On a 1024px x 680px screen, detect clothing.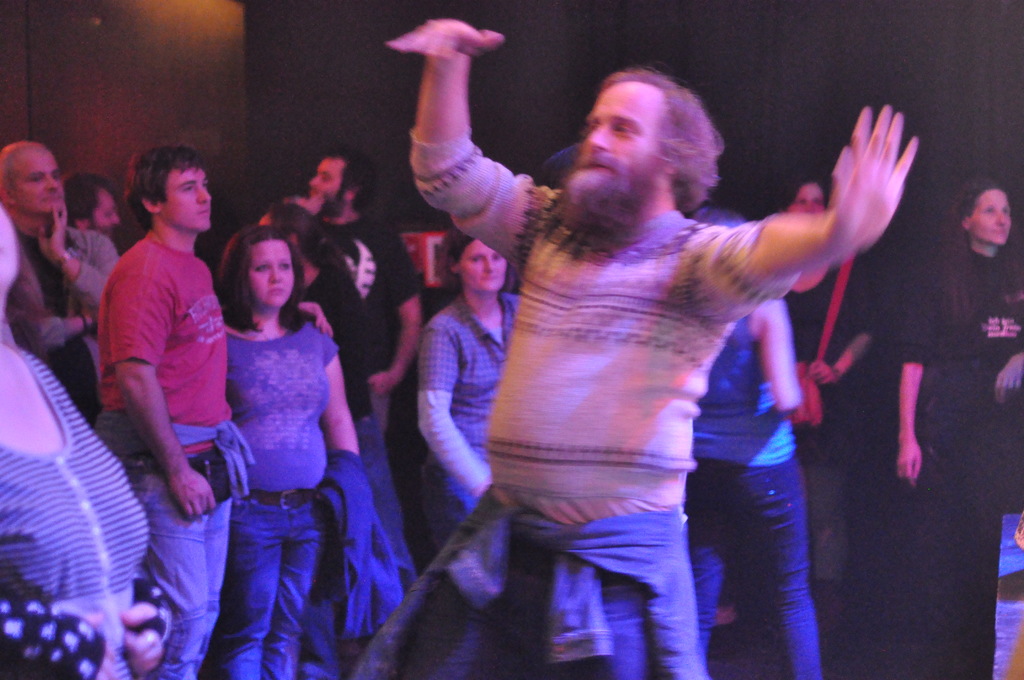
detection(403, 116, 777, 679).
